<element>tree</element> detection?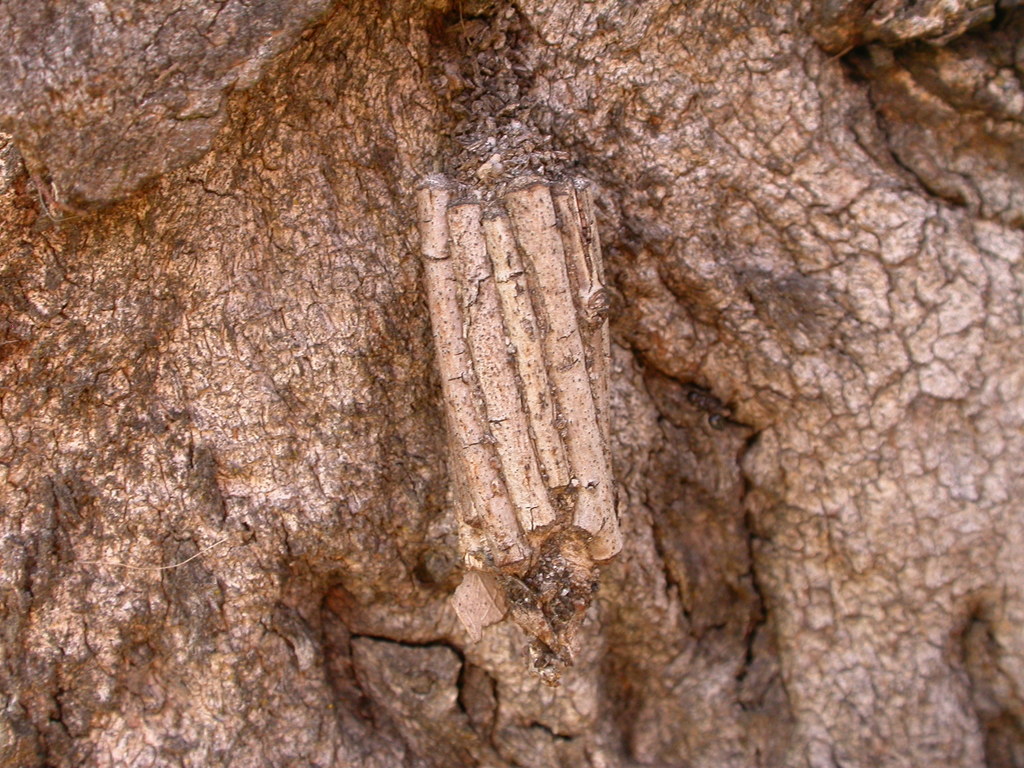
BBox(65, 0, 970, 699)
